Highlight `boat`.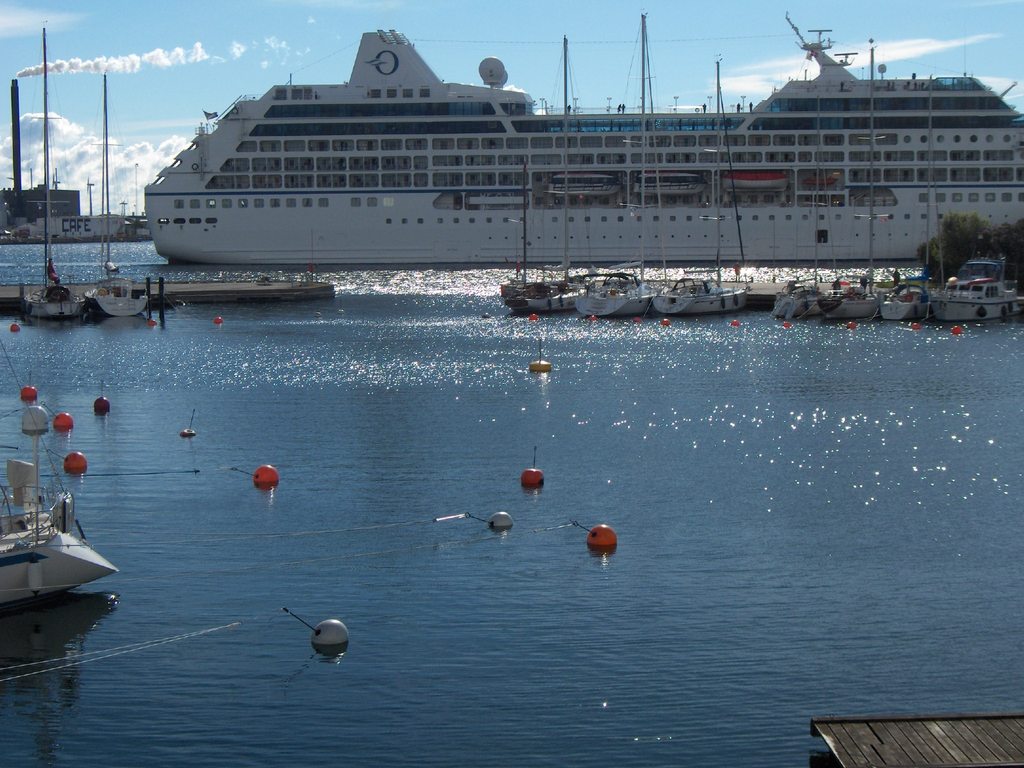
Highlighted region: box=[142, 8, 1023, 265].
